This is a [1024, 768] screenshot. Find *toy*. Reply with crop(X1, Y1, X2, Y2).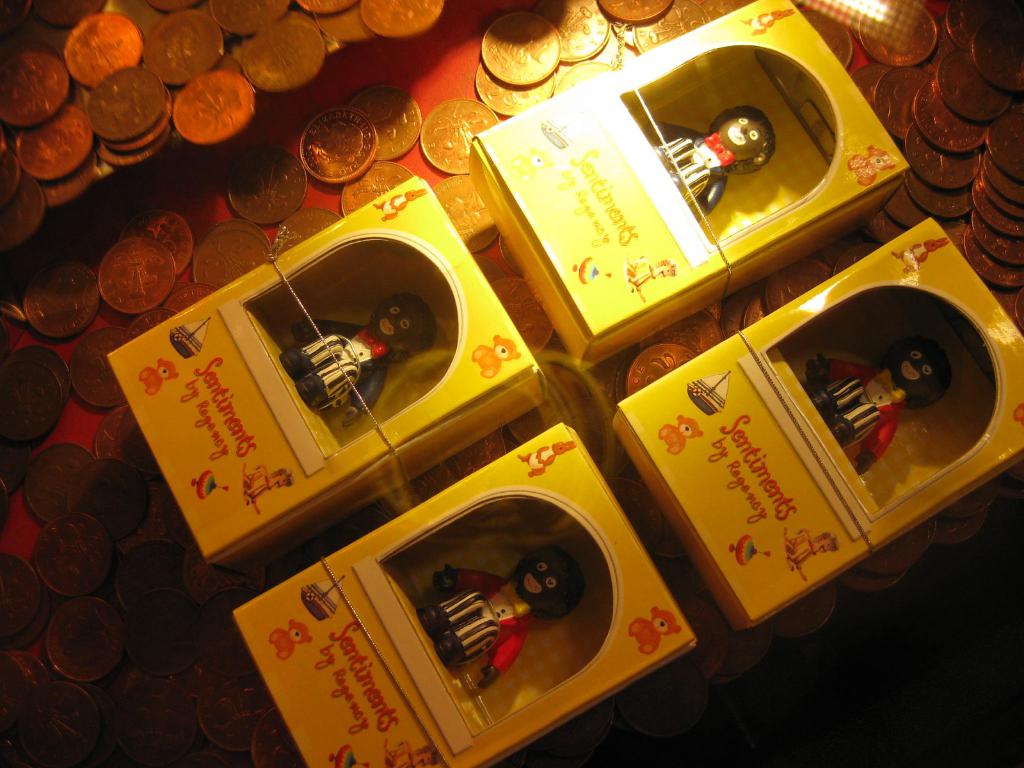
crop(416, 546, 586, 695).
